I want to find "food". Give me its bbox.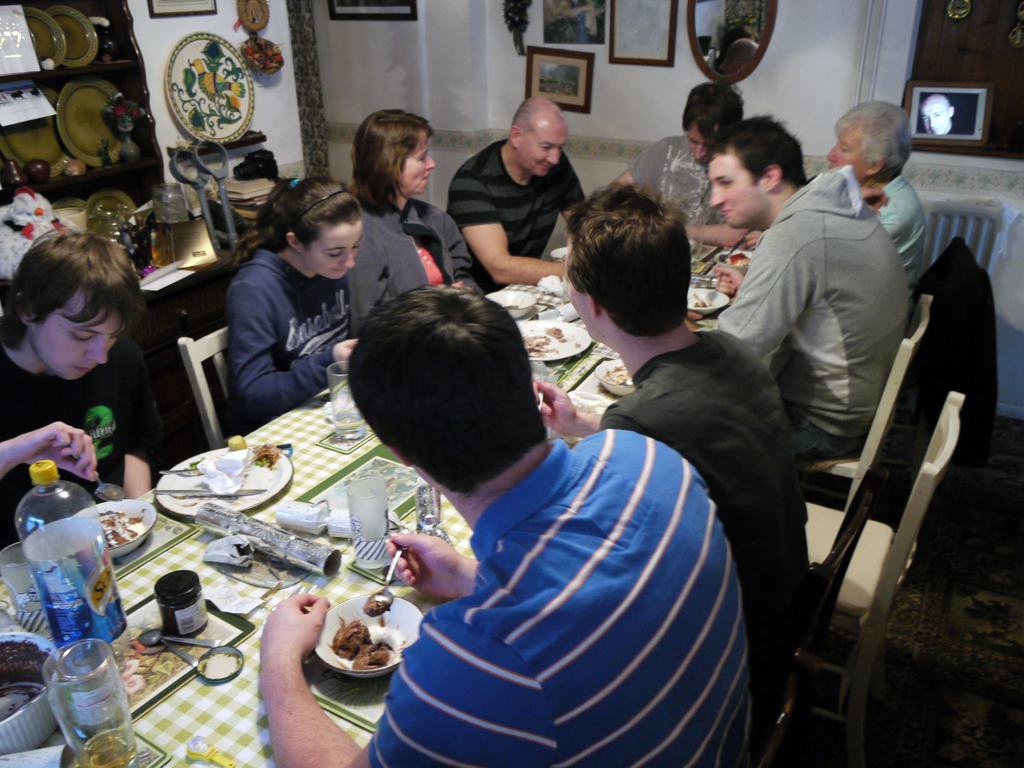
rect(97, 512, 148, 548).
